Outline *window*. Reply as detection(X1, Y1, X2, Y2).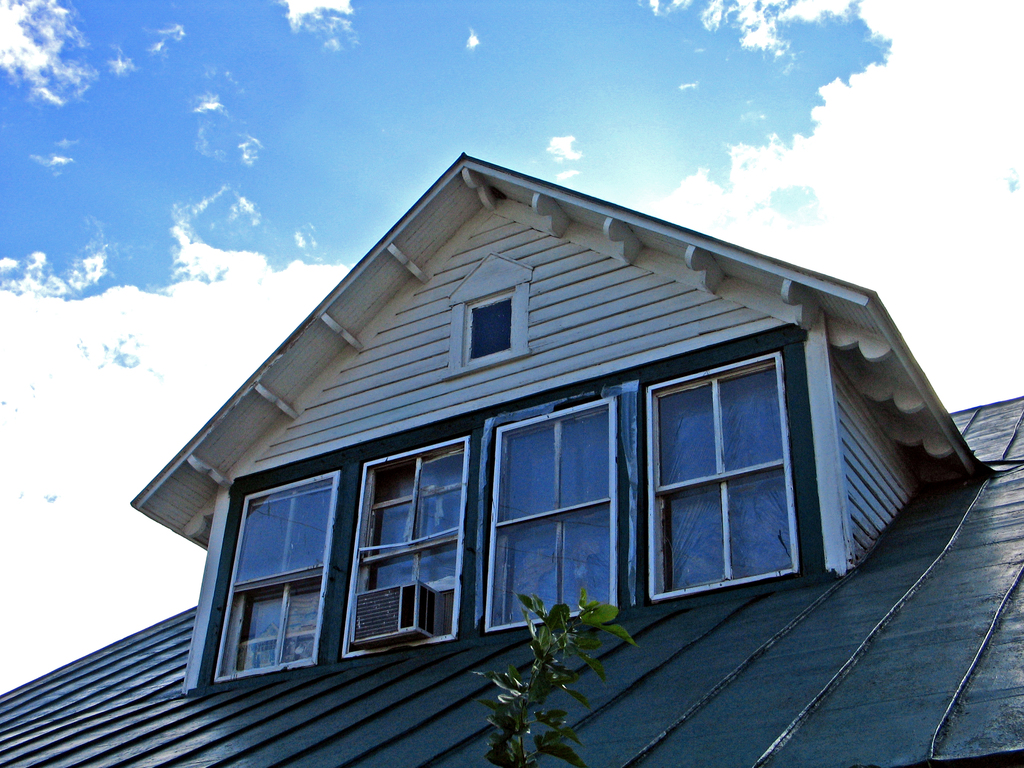
detection(334, 435, 470, 661).
